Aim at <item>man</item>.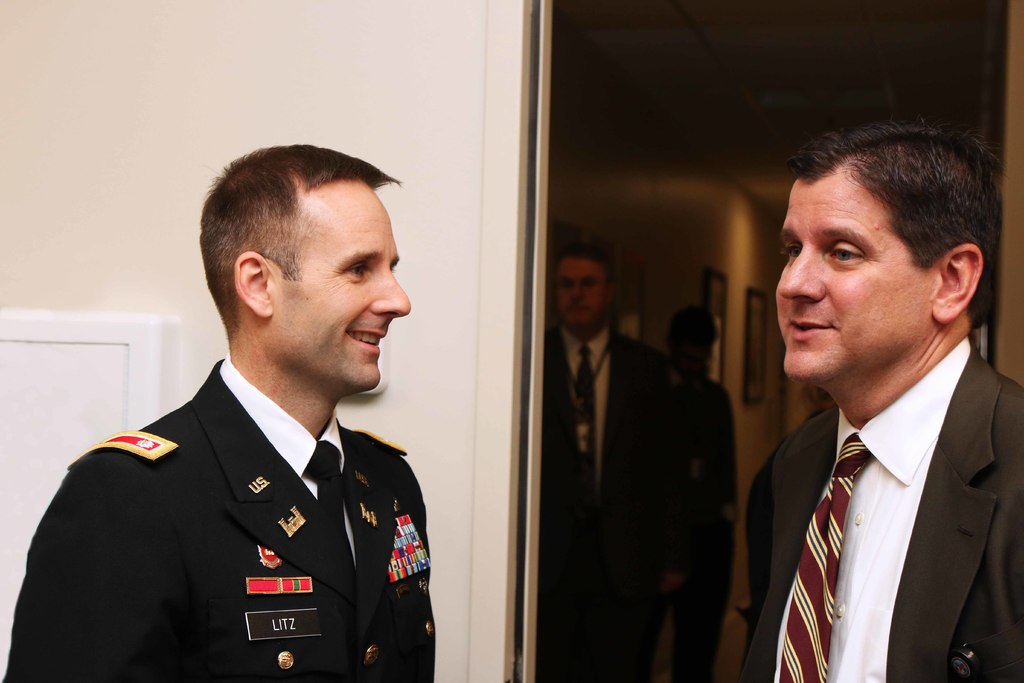
Aimed at bbox(742, 132, 1023, 672).
